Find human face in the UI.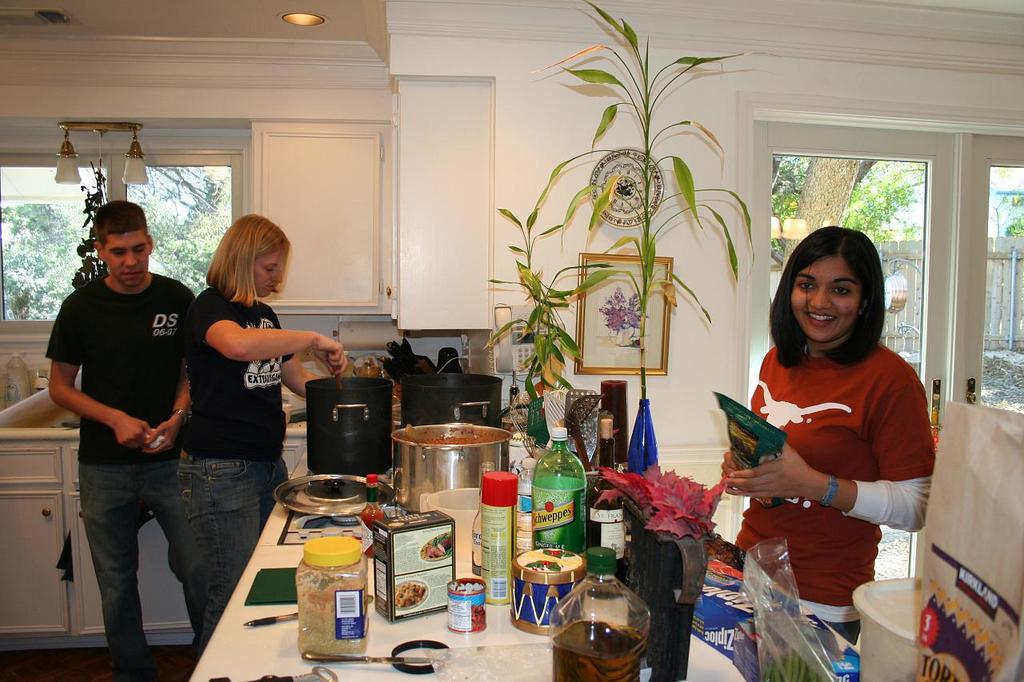
UI element at <region>259, 239, 280, 295</region>.
